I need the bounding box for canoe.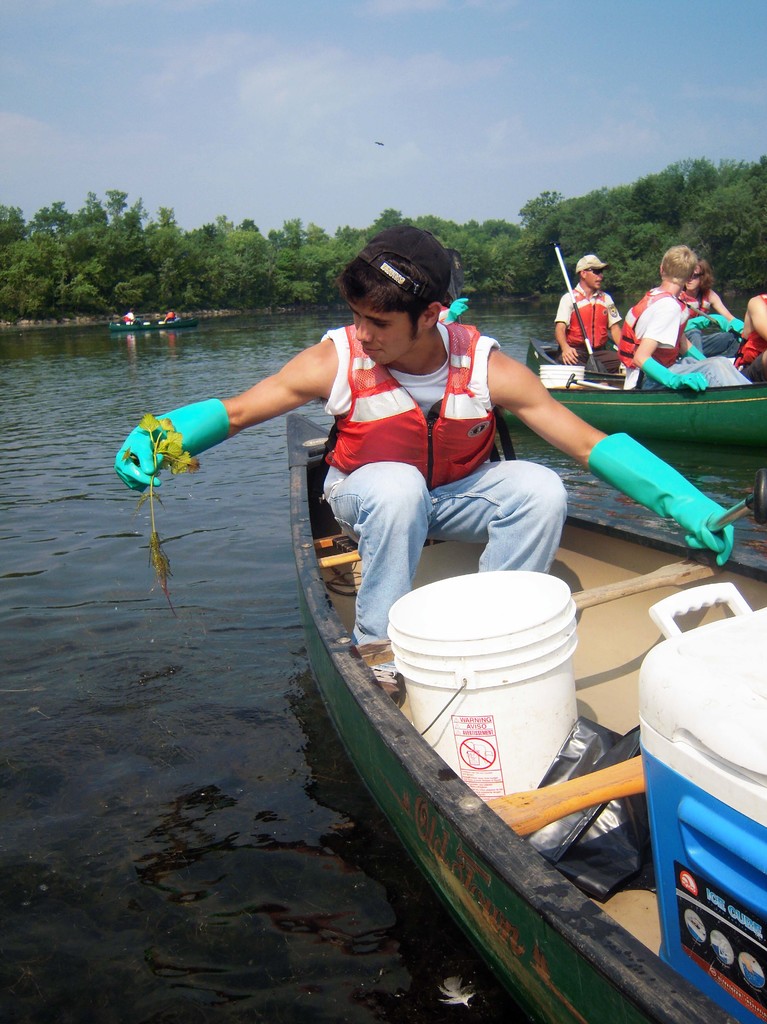
Here it is: box=[106, 317, 198, 332].
